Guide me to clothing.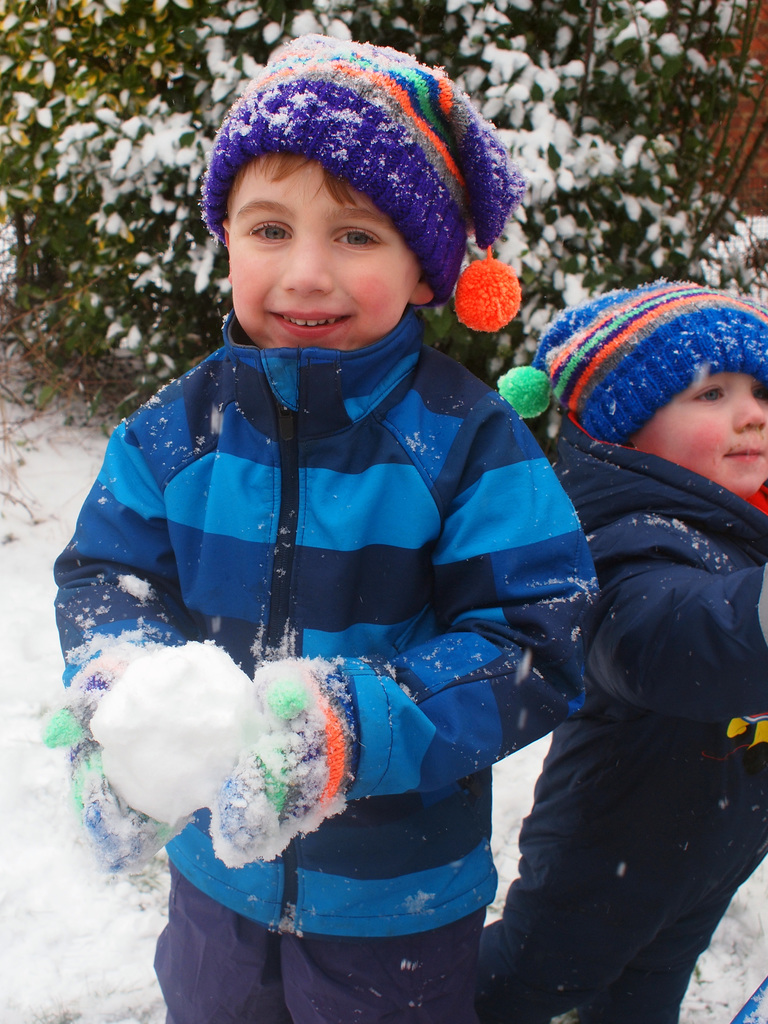
Guidance: 484/419/767/1023.
